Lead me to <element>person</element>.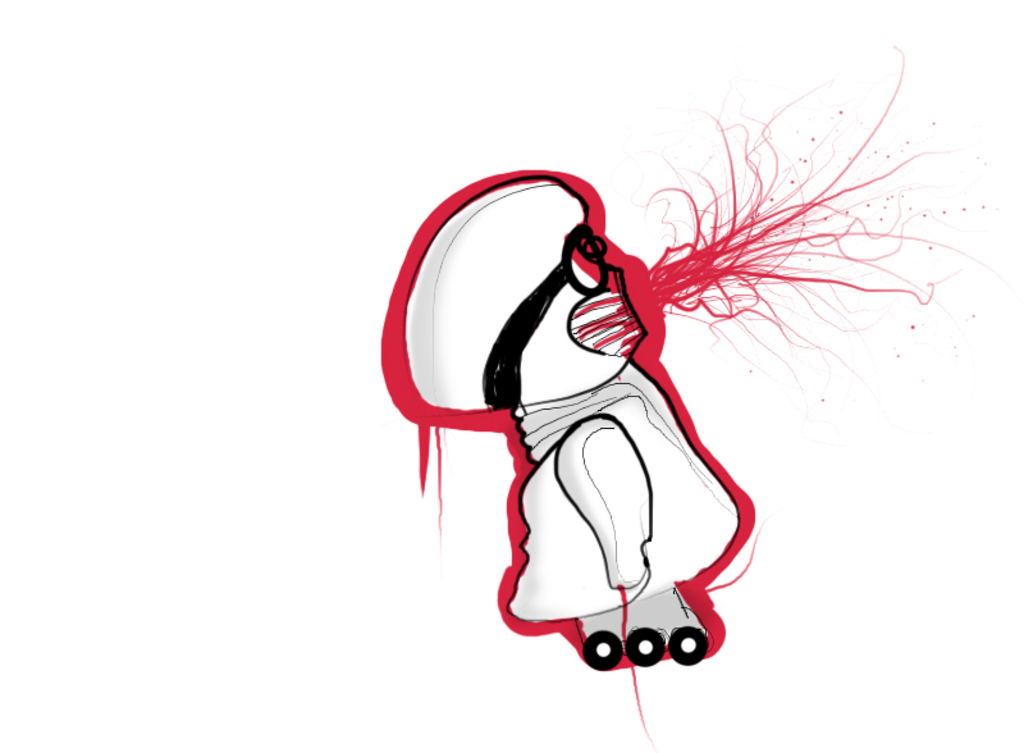
Lead to detection(403, 177, 745, 661).
